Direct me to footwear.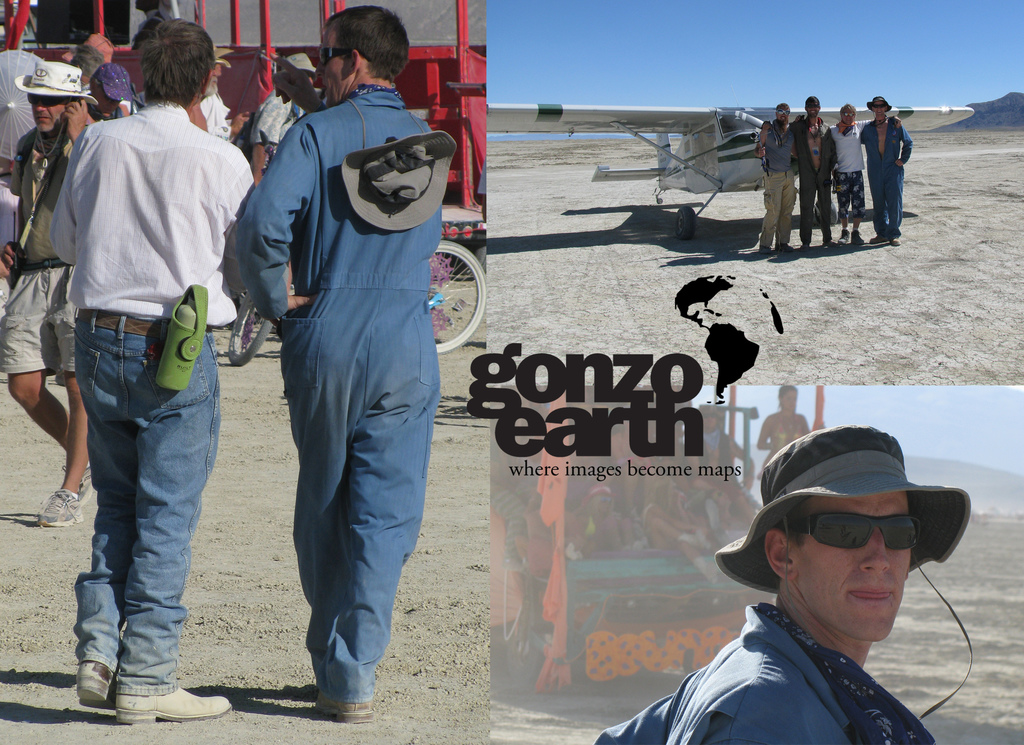
Direction: (892,238,900,245).
